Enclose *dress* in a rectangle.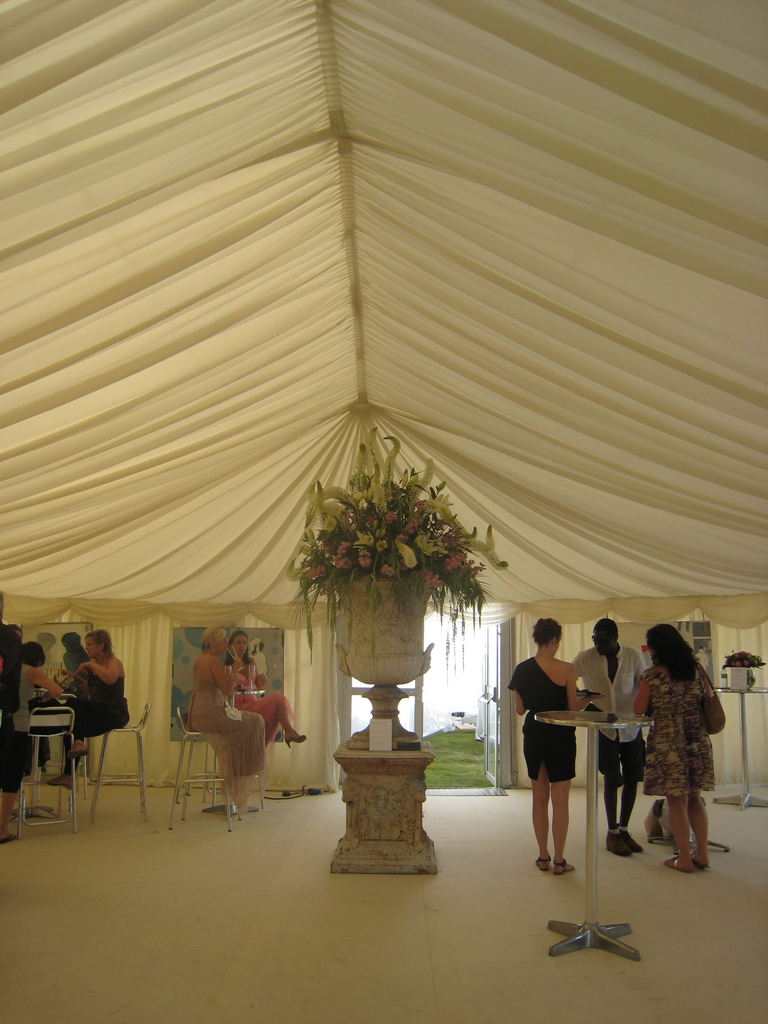
[83,678,131,745].
